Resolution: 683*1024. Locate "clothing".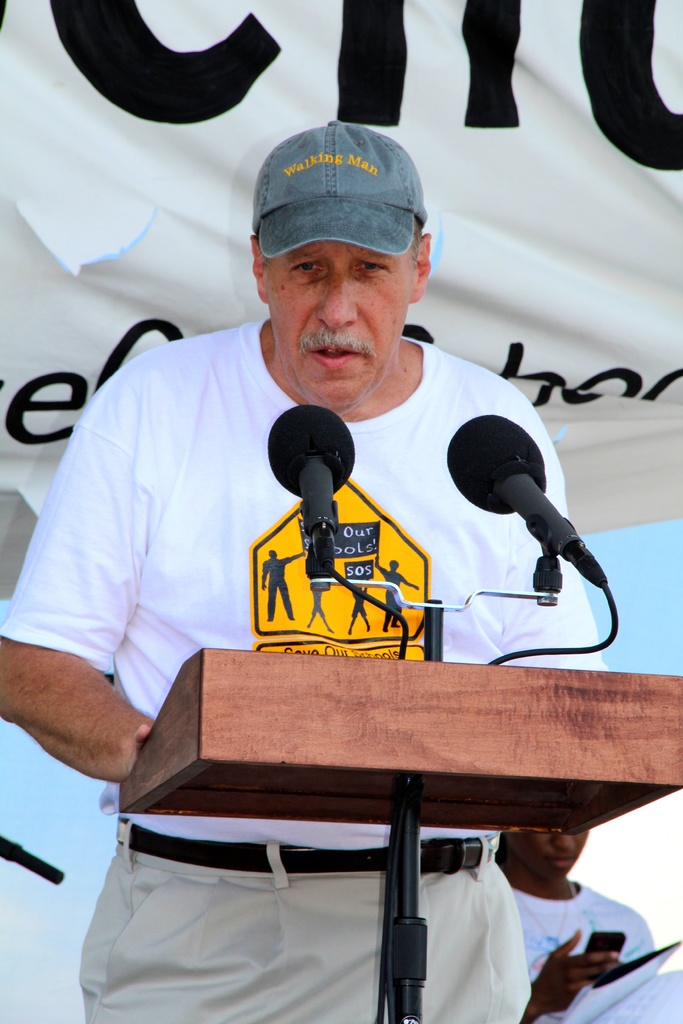
{"x1": 57, "y1": 216, "x2": 597, "y2": 793}.
